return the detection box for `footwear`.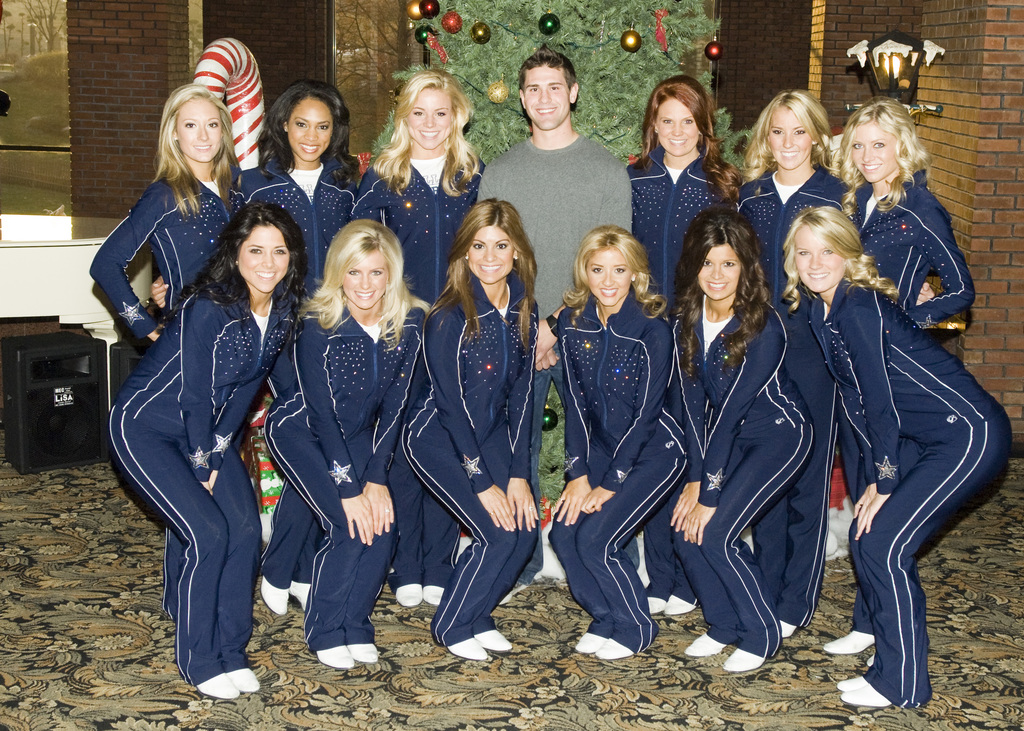
box(662, 594, 698, 615).
